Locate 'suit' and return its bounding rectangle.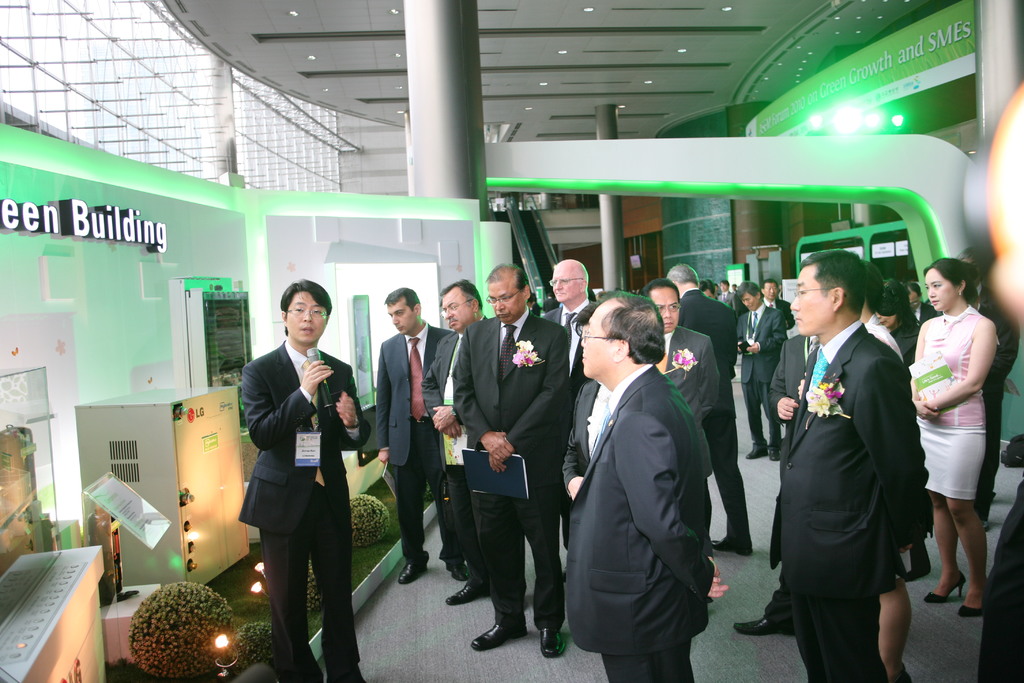
rect(449, 306, 573, 627).
